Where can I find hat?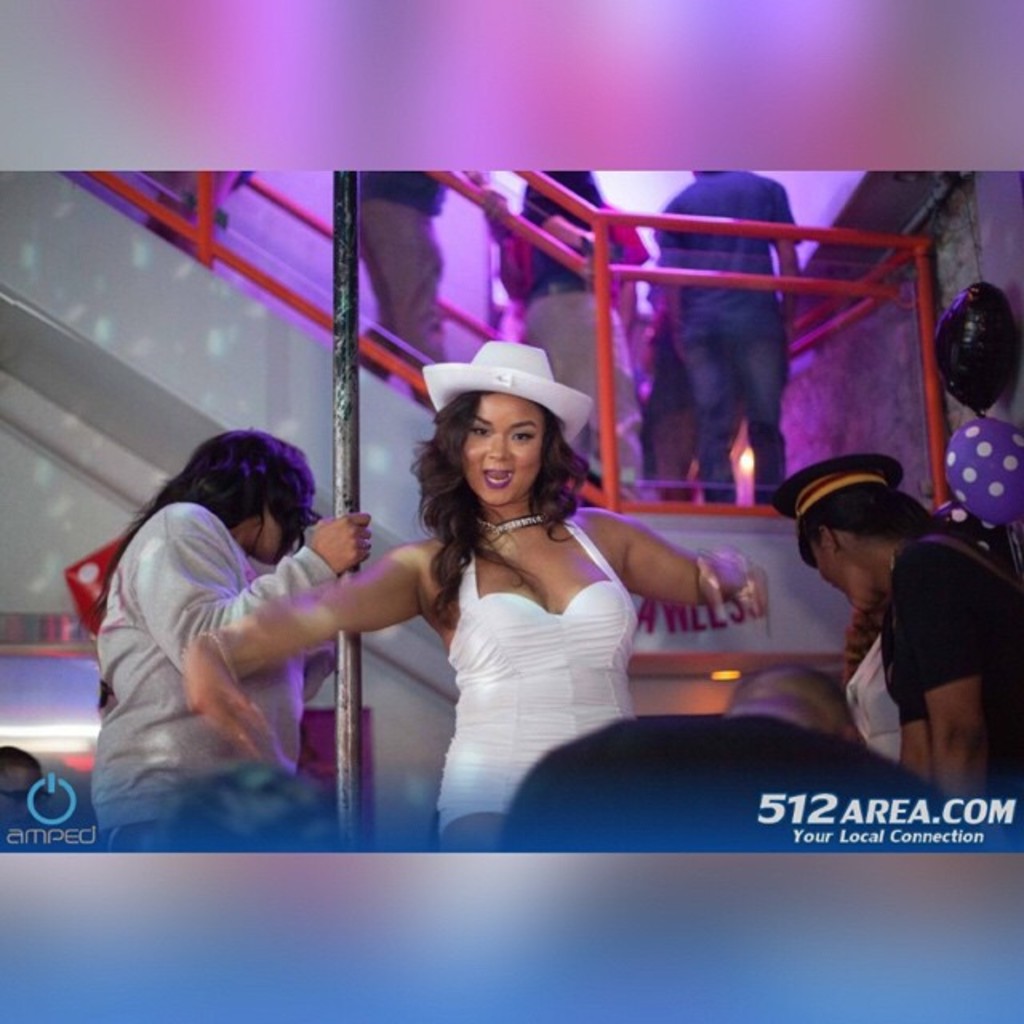
You can find it at [424, 341, 597, 446].
